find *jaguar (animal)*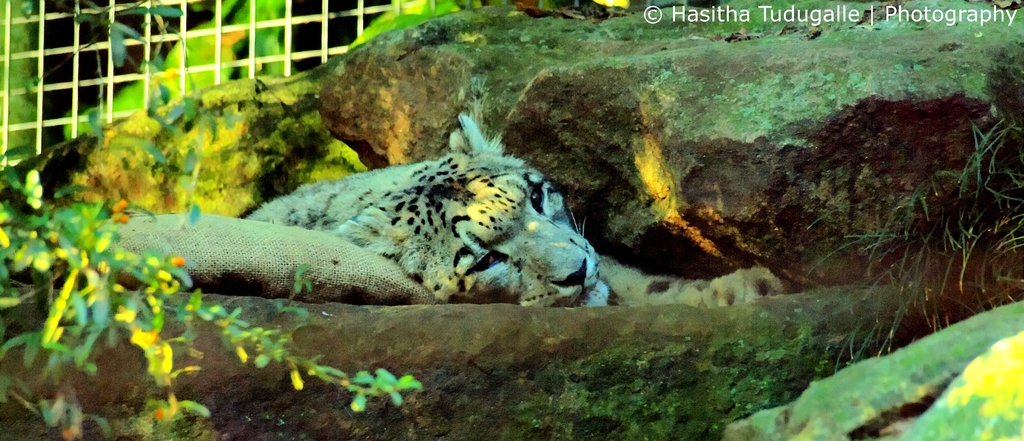
left=241, top=111, right=782, bottom=309
